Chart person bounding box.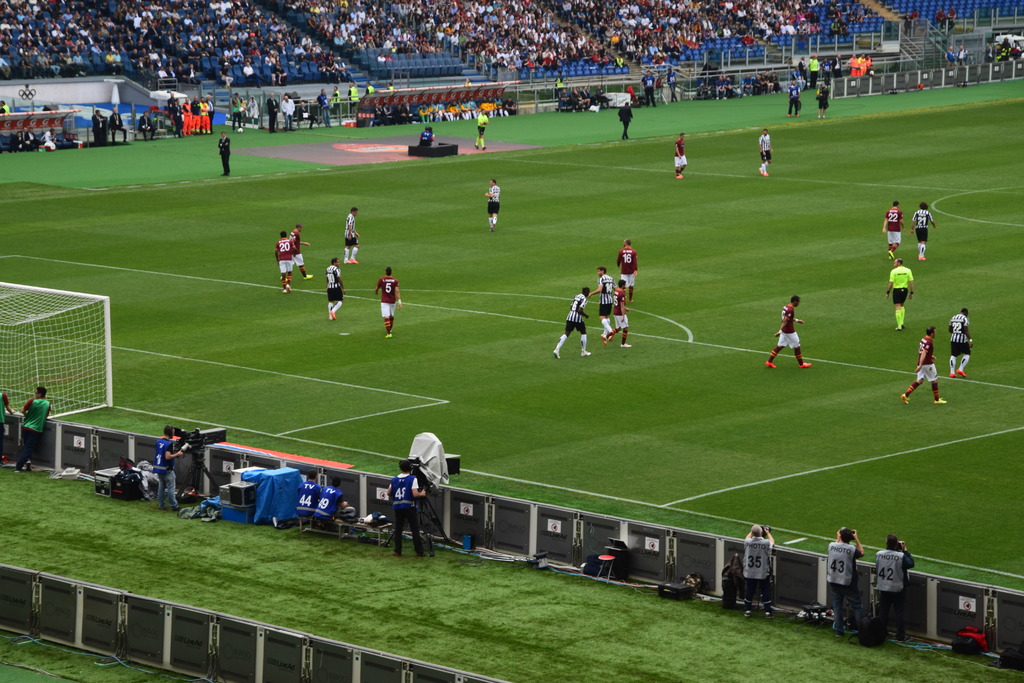
Charted: (left=273, top=227, right=299, bottom=297).
